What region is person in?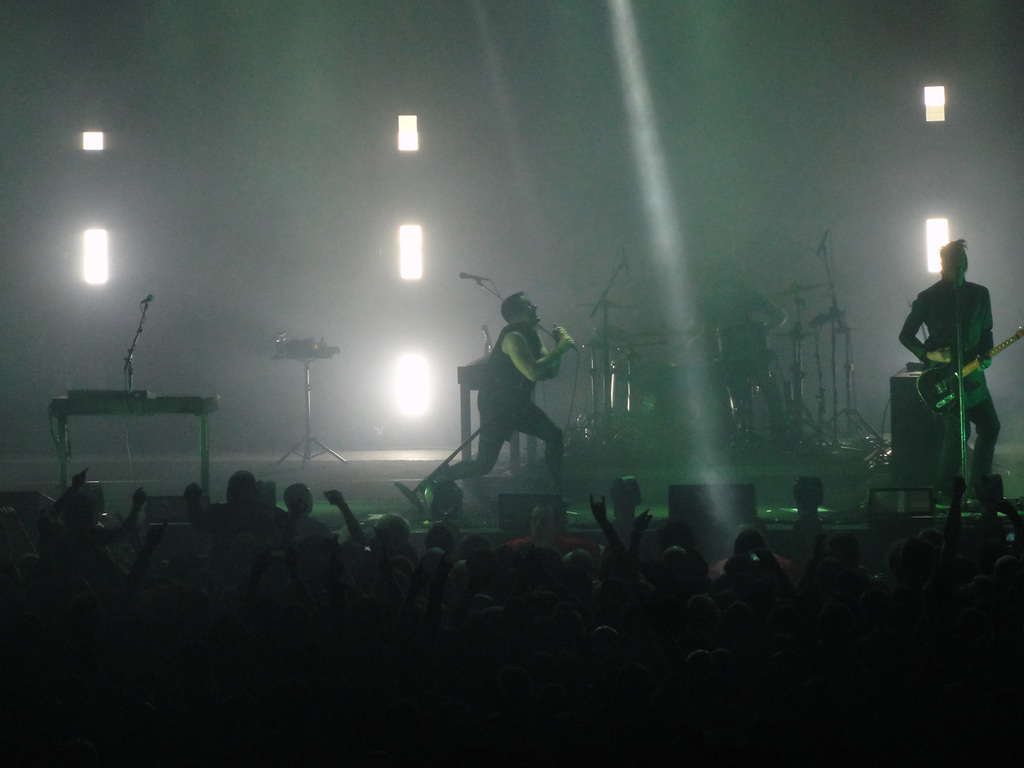
<region>447, 278, 584, 531</region>.
